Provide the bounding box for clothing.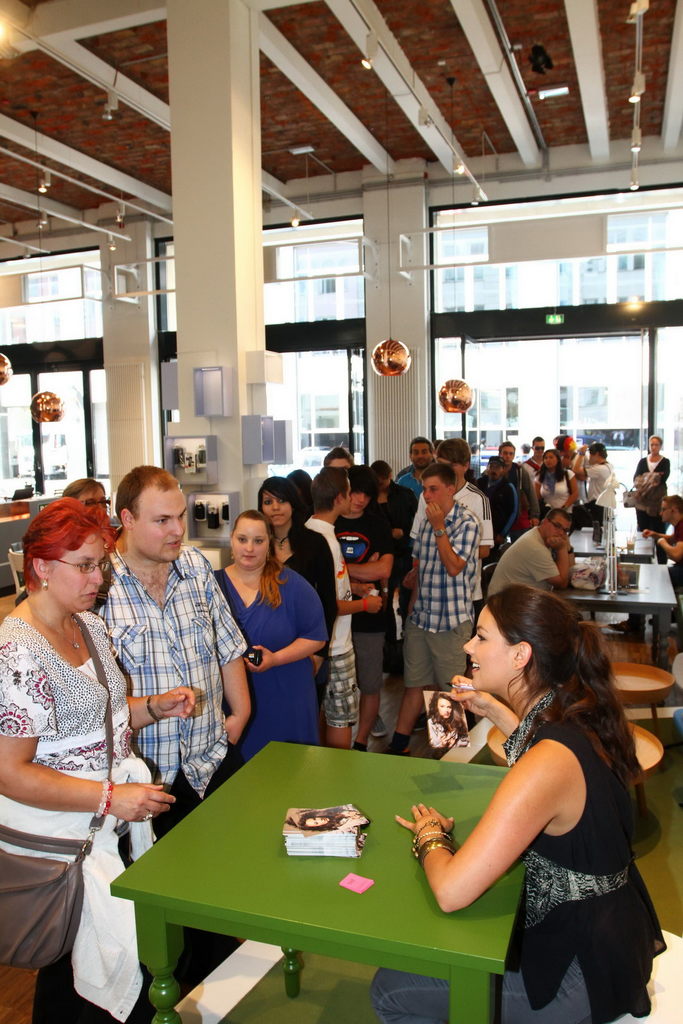
bbox=[480, 468, 518, 566].
